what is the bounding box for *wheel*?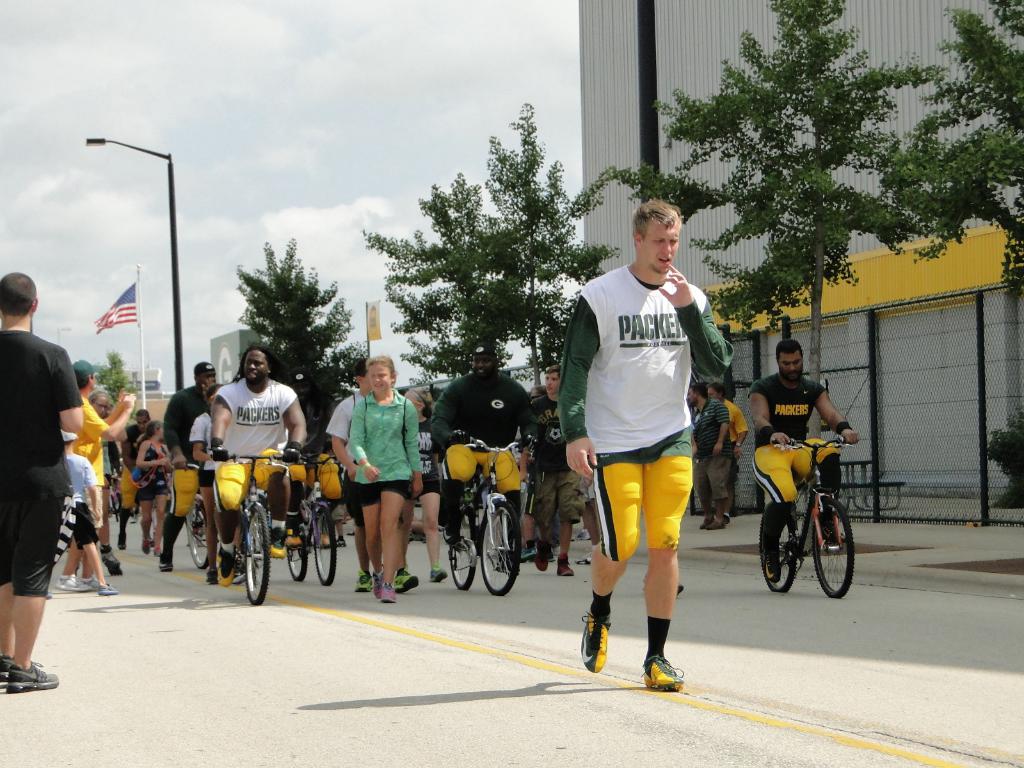
bbox(179, 496, 218, 572).
